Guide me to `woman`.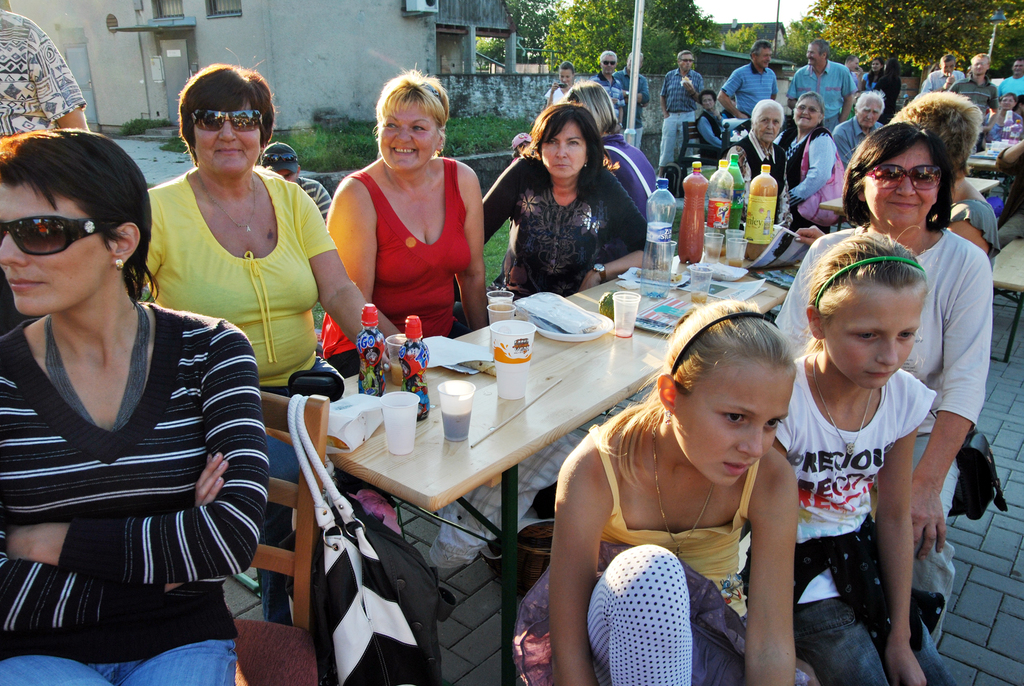
Guidance: l=479, t=102, r=655, b=309.
